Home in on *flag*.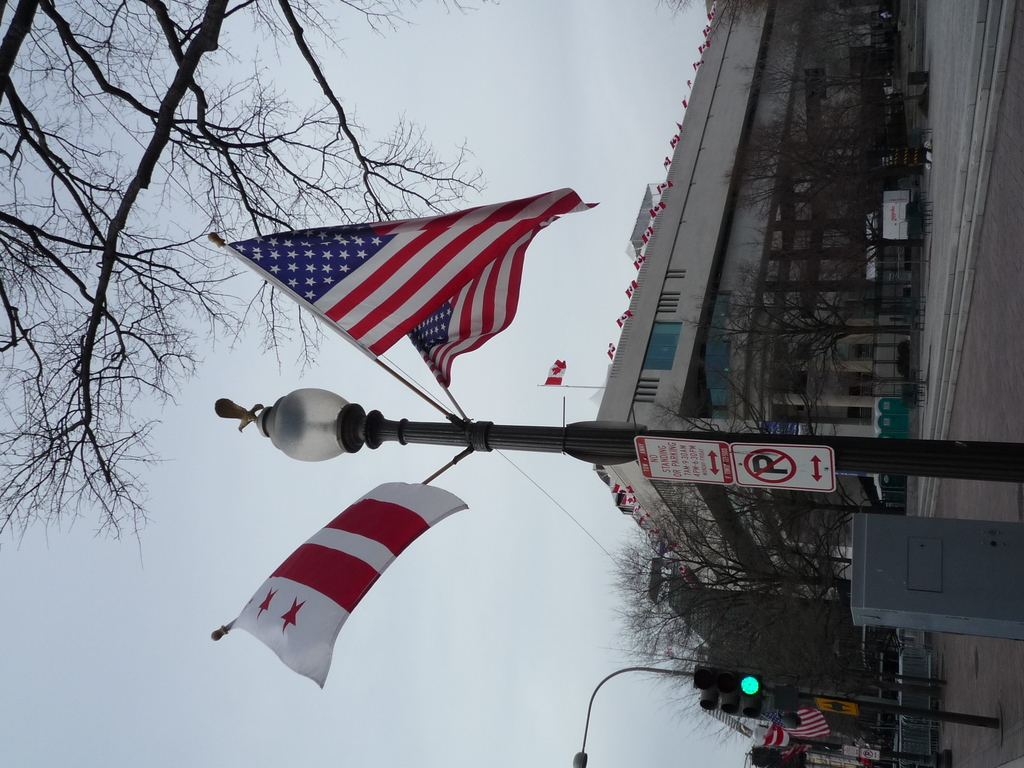
Homed in at 648:204:668:219.
